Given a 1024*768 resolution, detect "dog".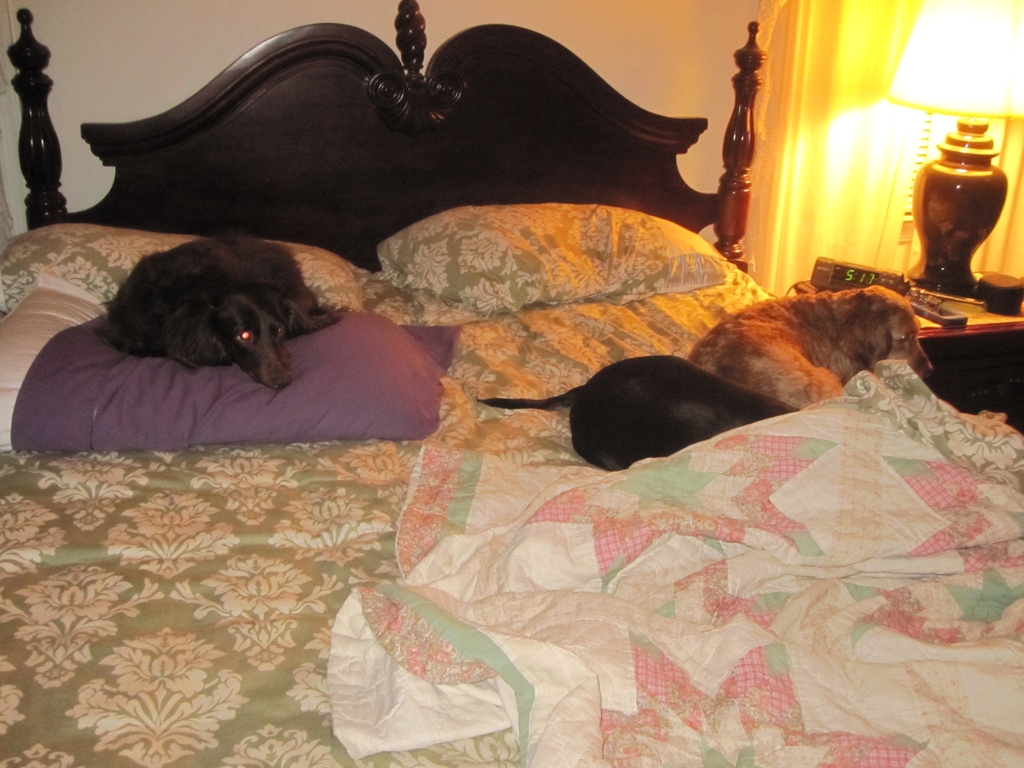
[95,233,341,387].
